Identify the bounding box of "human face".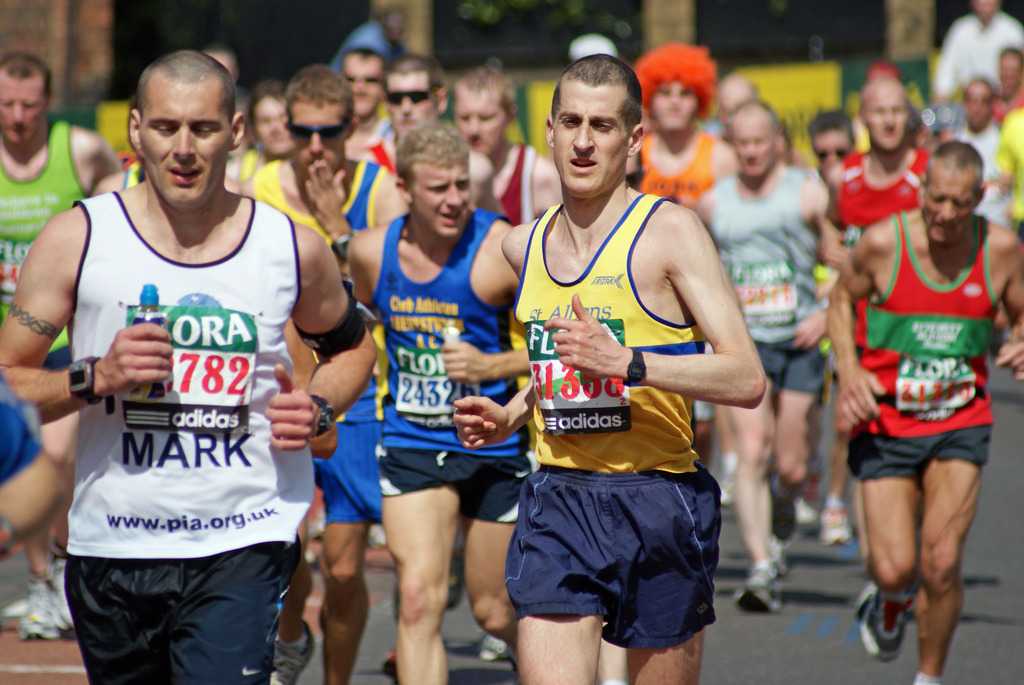
detection(554, 79, 627, 195).
